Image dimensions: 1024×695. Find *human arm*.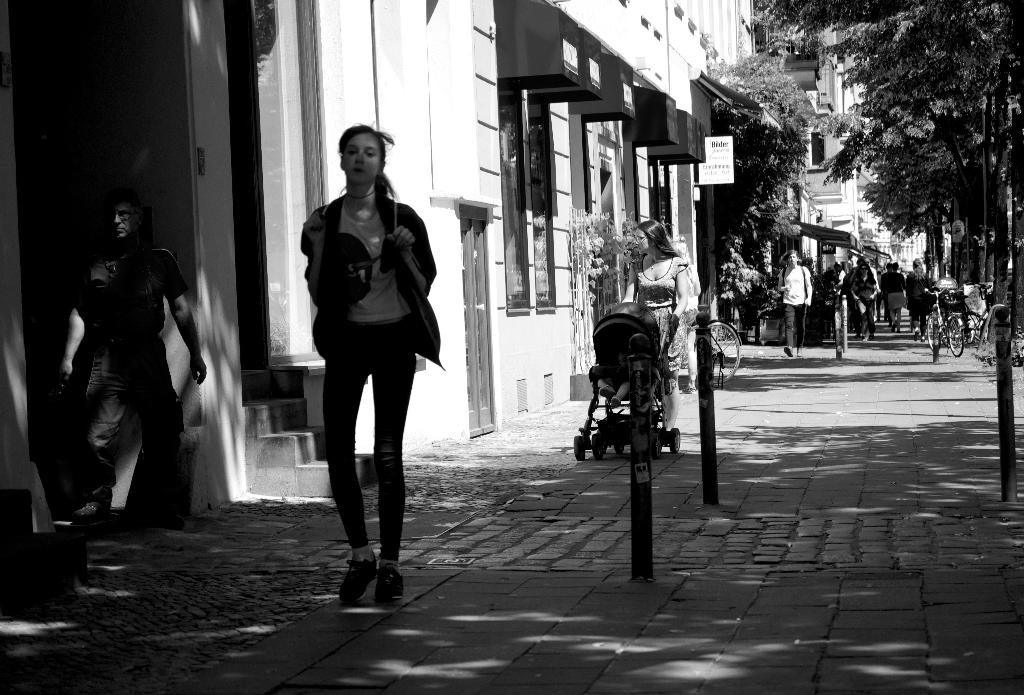
<box>305,213,323,301</box>.
